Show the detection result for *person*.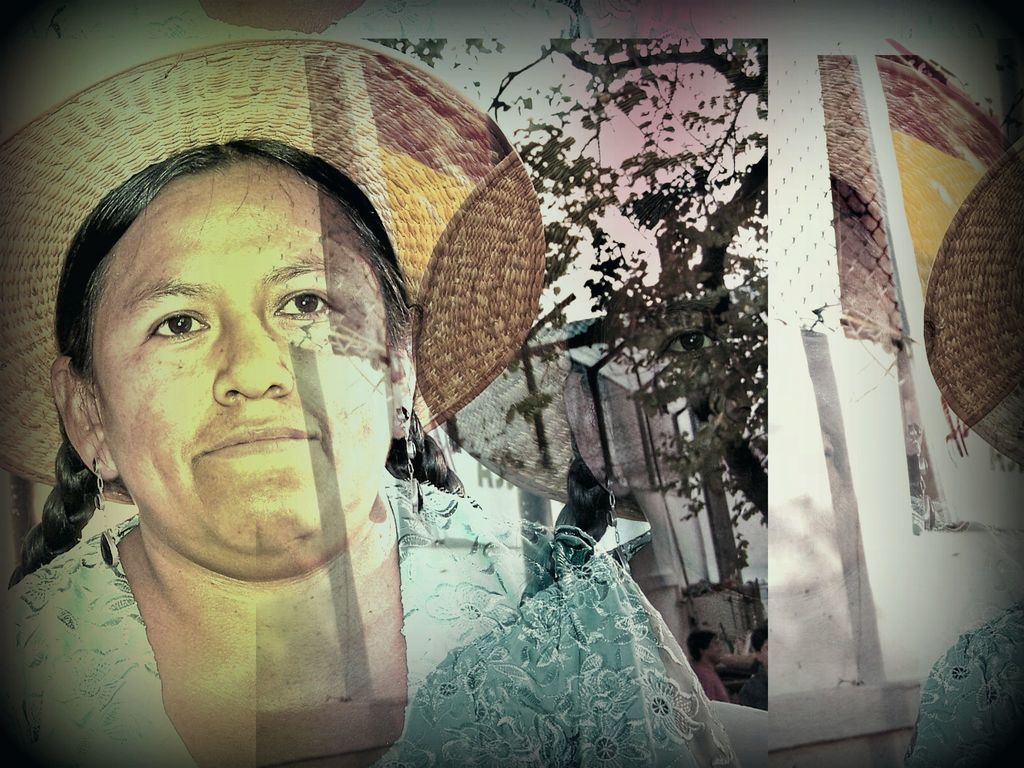
(0, 61, 599, 767).
